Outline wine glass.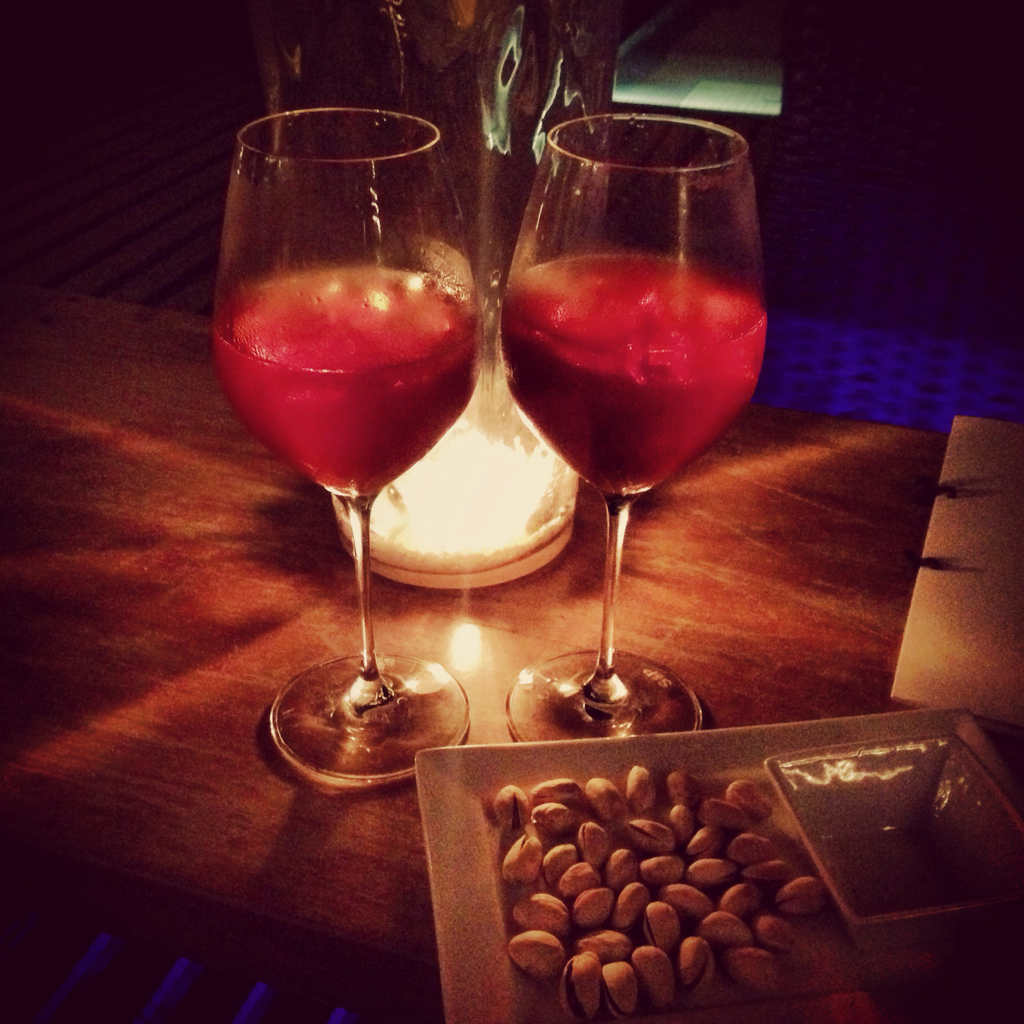
Outline: locate(502, 113, 772, 748).
